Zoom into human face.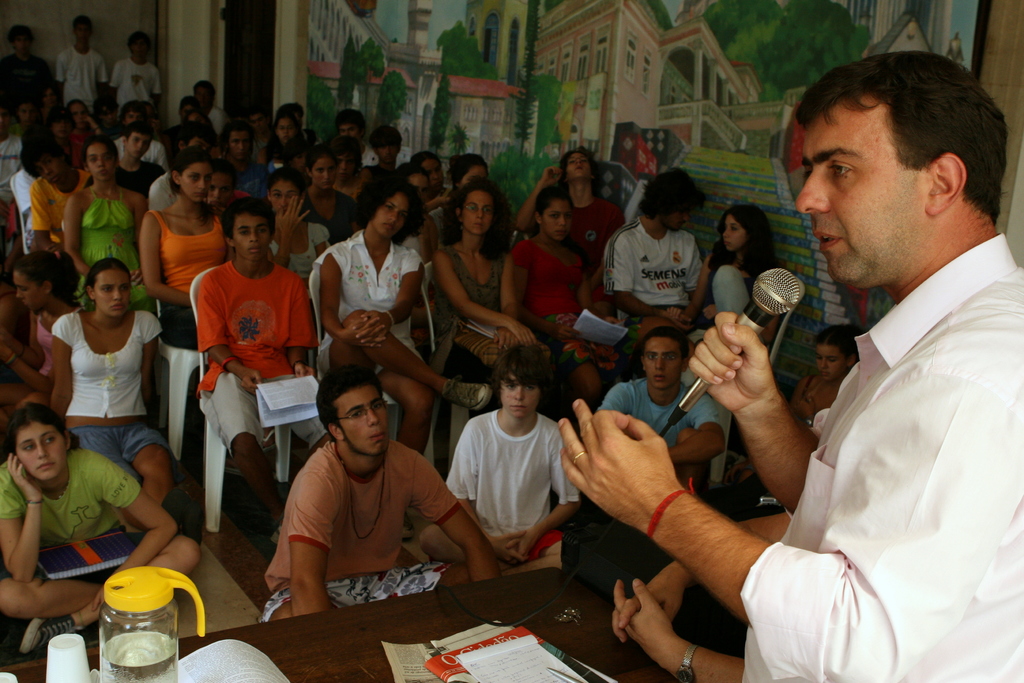
Zoom target: rect(132, 39, 145, 62).
